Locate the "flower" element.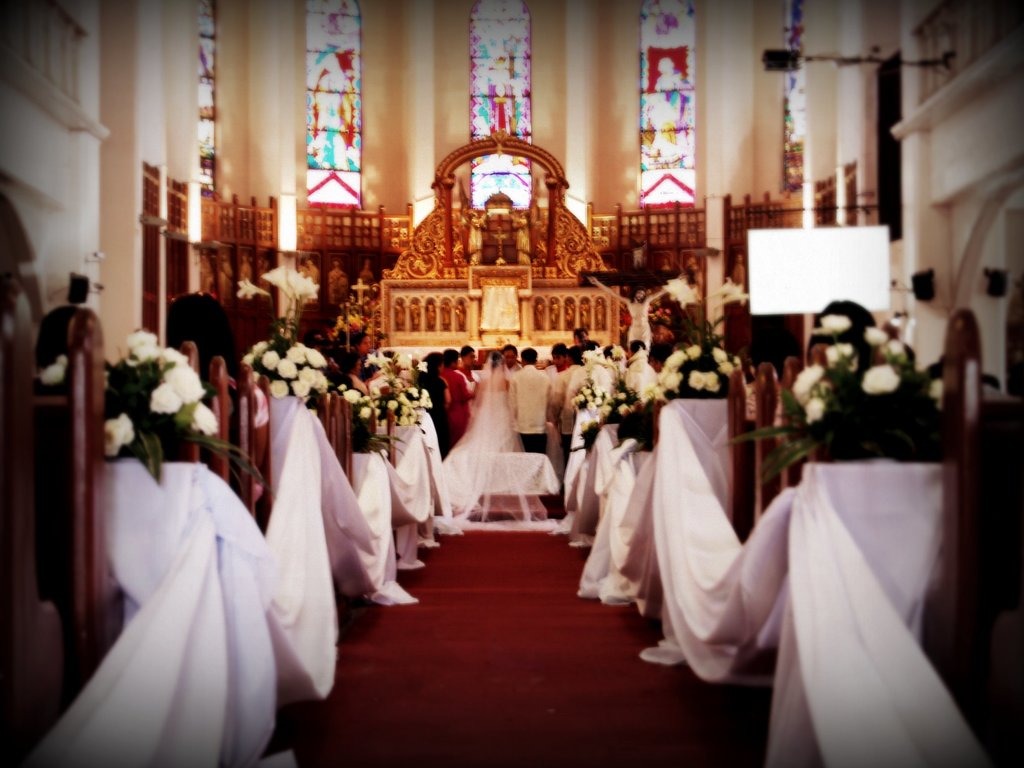
Element bbox: [left=805, top=398, right=826, bottom=429].
